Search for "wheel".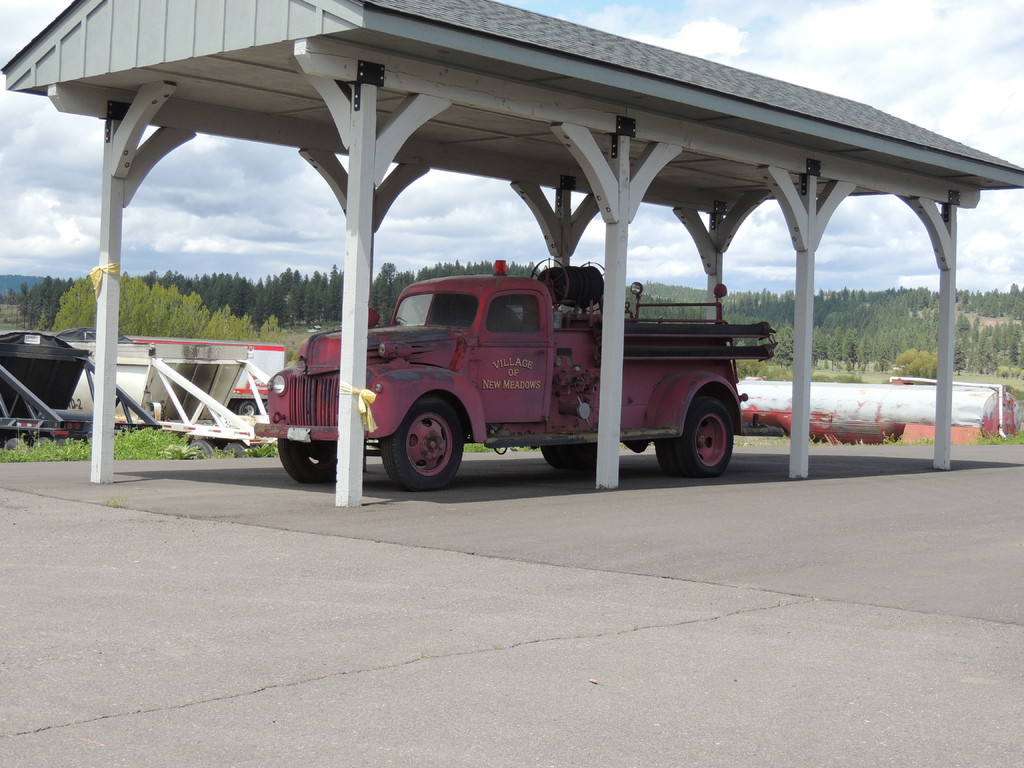
Found at <box>5,438,18,449</box>.
